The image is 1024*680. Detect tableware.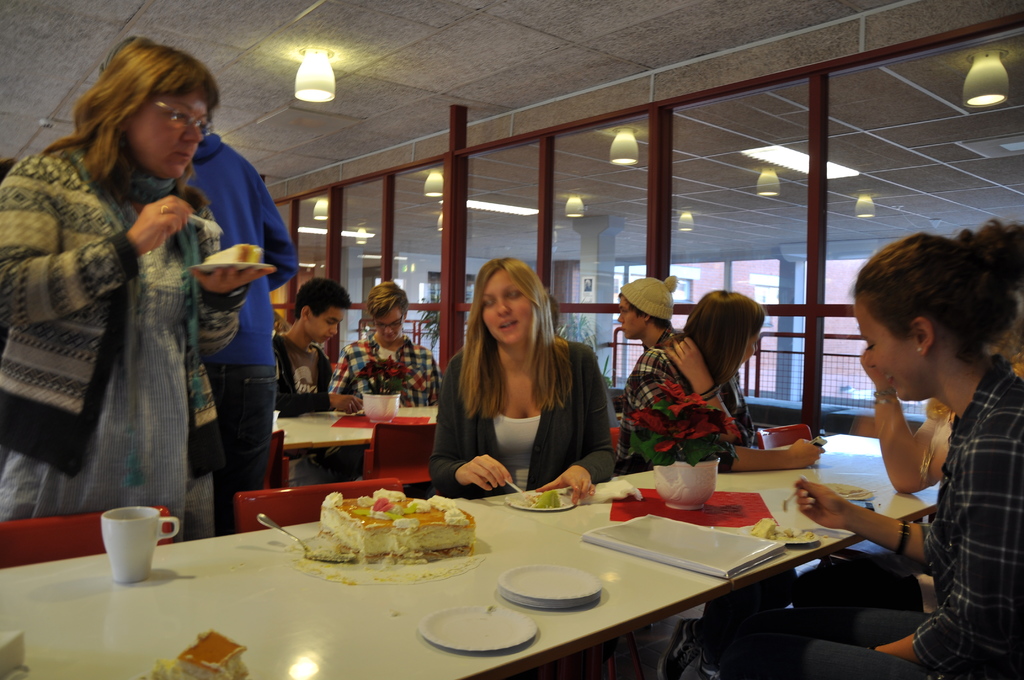
Detection: <region>98, 497, 182, 592</region>.
